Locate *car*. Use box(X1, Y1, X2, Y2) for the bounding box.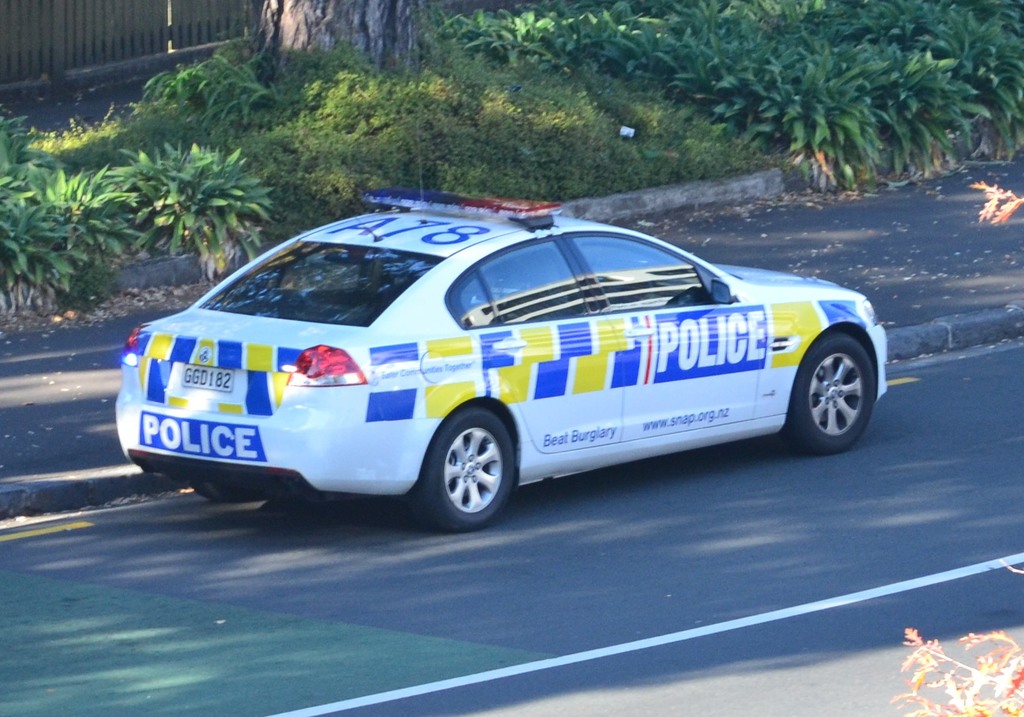
box(111, 188, 885, 522).
